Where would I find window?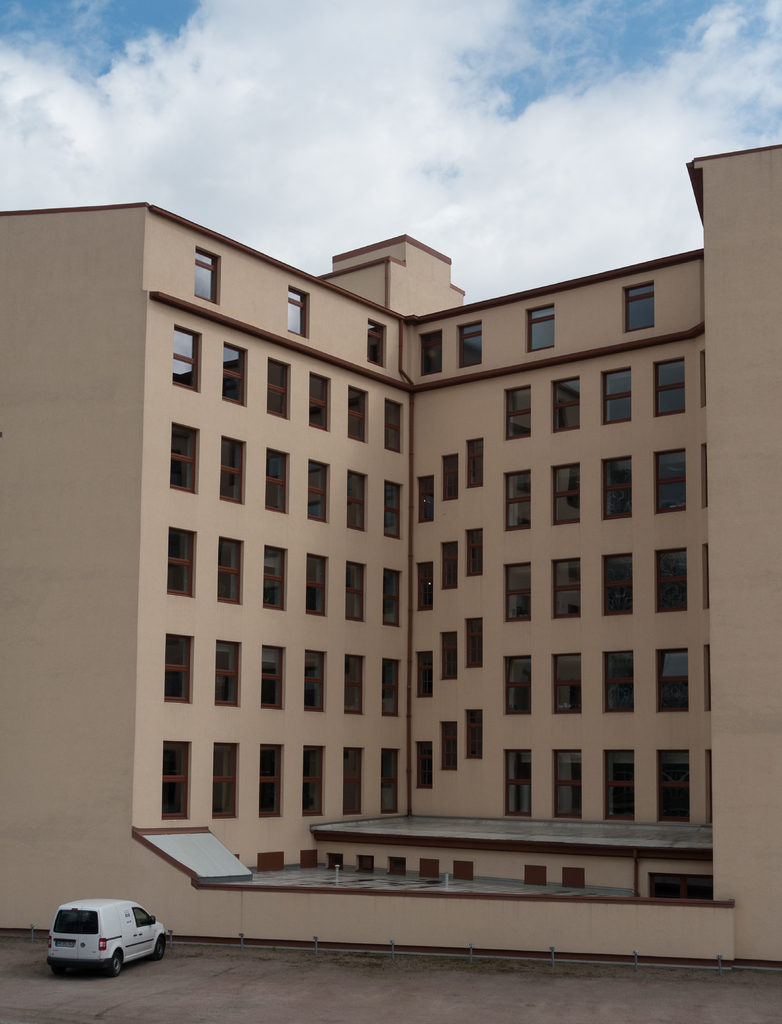
At <bbox>459, 322, 485, 365</bbox>.
